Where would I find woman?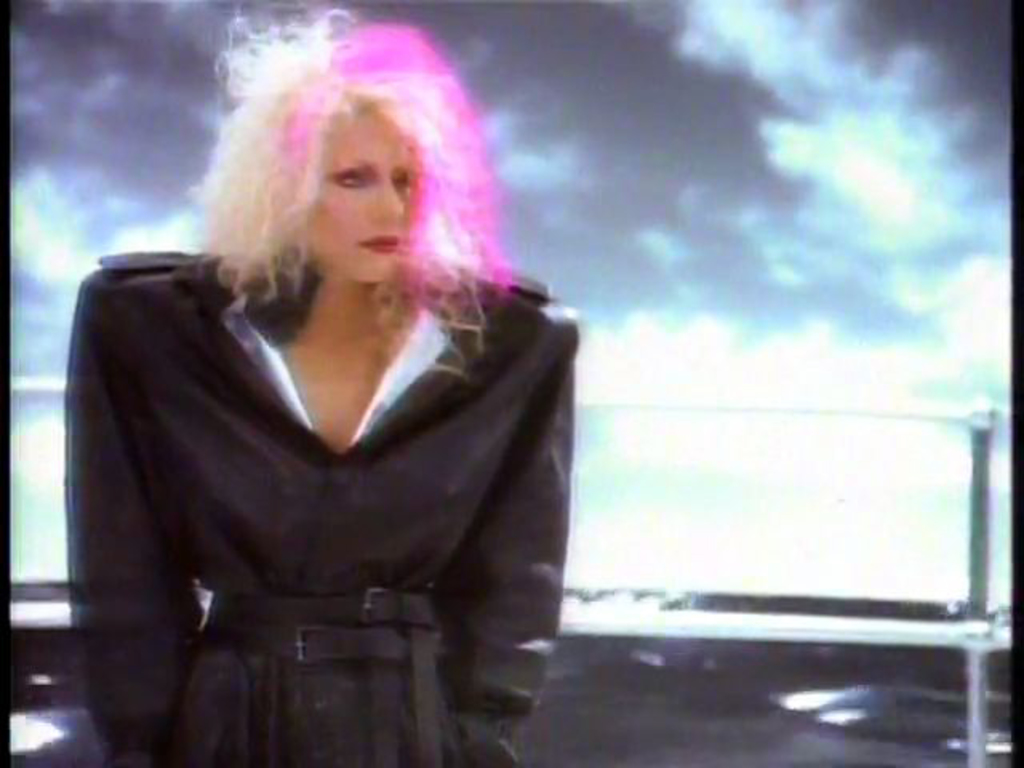
At left=56, top=34, right=597, bottom=760.
